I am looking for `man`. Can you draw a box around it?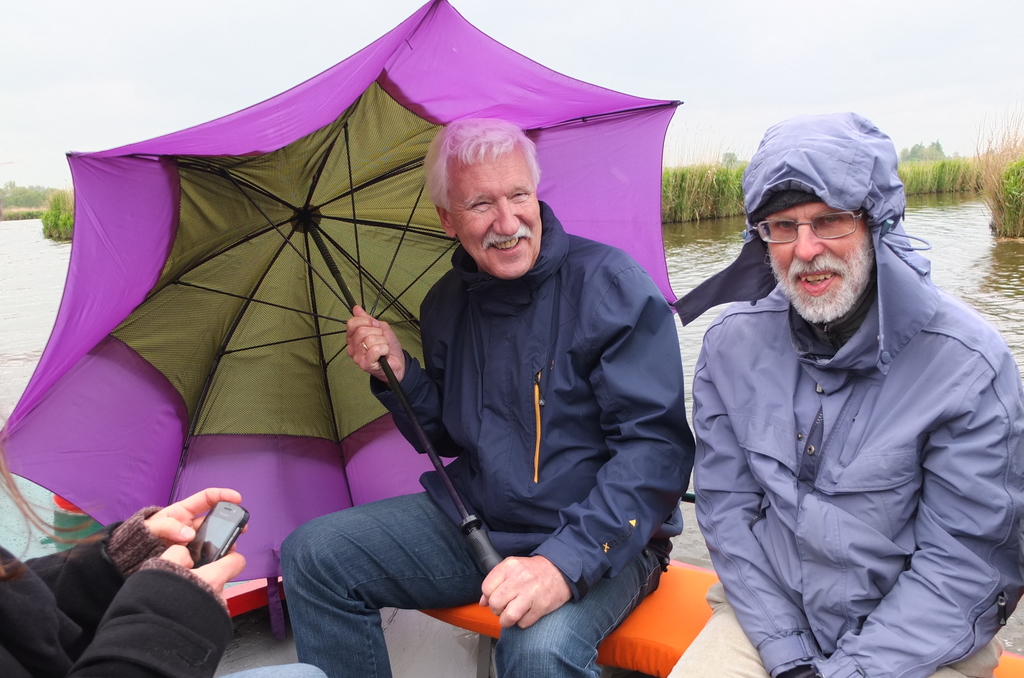
Sure, the bounding box is <box>688,111,1023,677</box>.
